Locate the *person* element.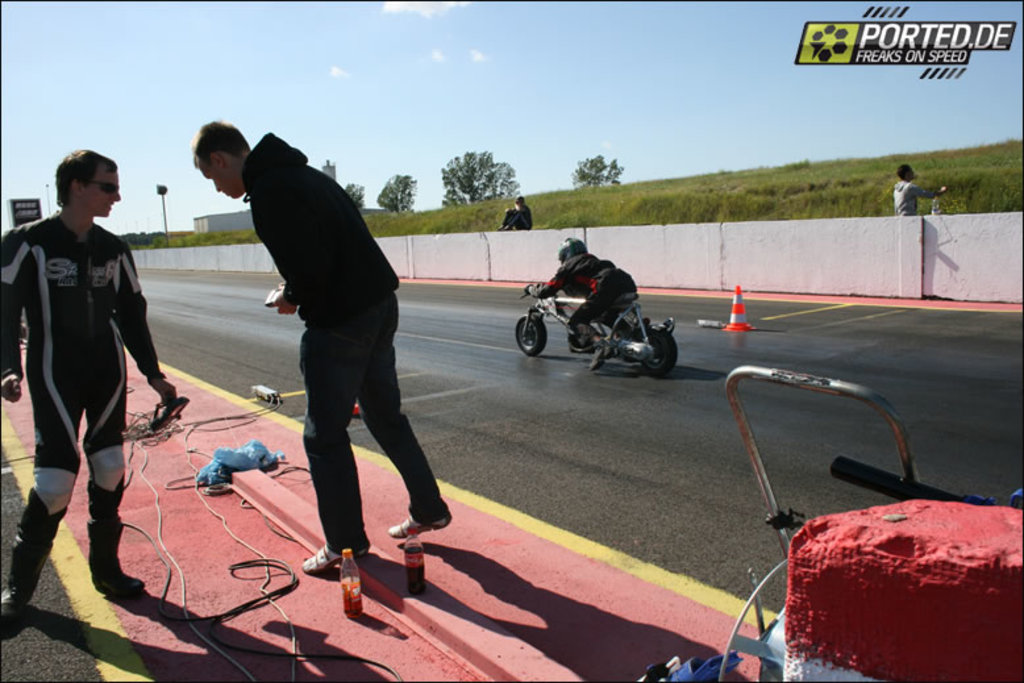
Element bbox: {"left": 195, "top": 114, "right": 455, "bottom": 578}.
